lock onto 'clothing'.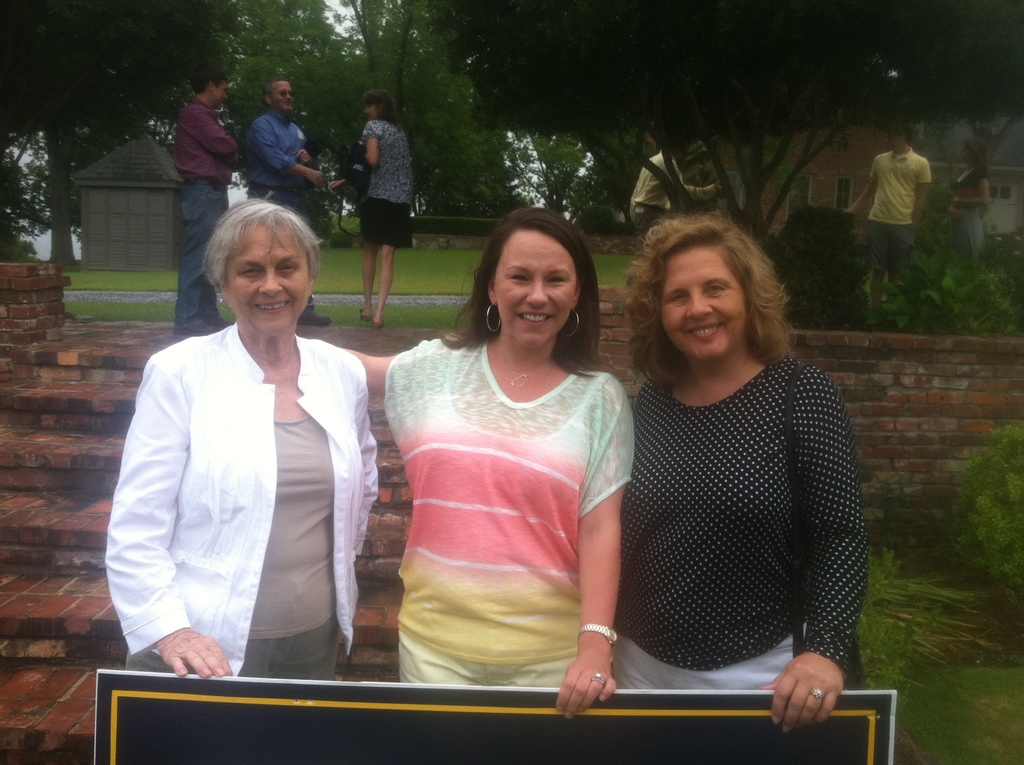
Locked: x1=627 y1=153 x2=712 y2=248.
